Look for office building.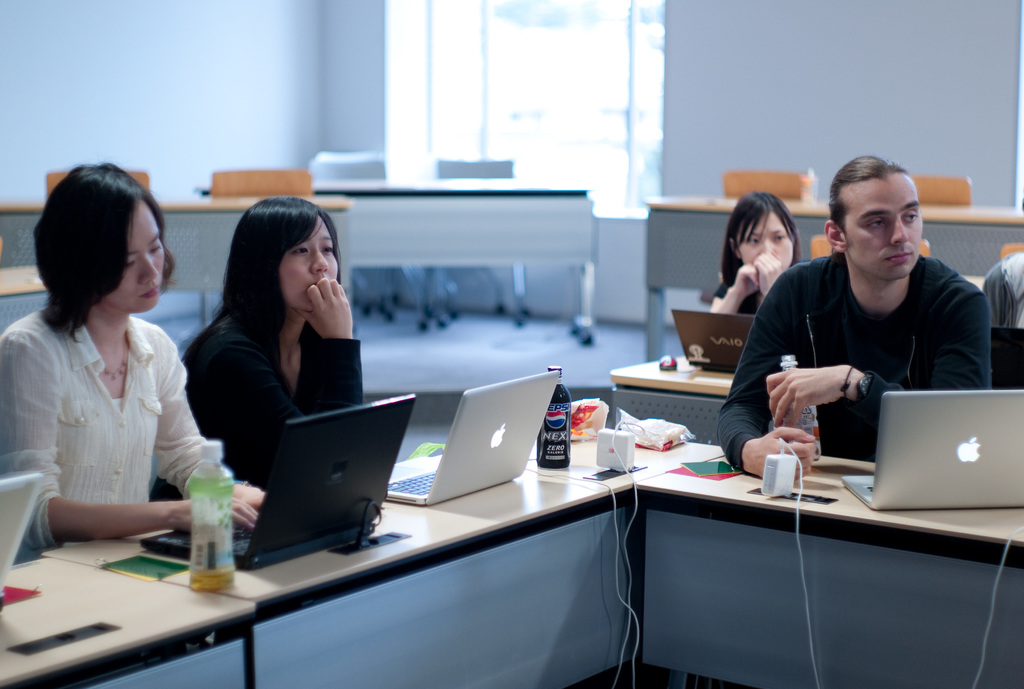
Found: bbox(0, 81, 1023, 688).
